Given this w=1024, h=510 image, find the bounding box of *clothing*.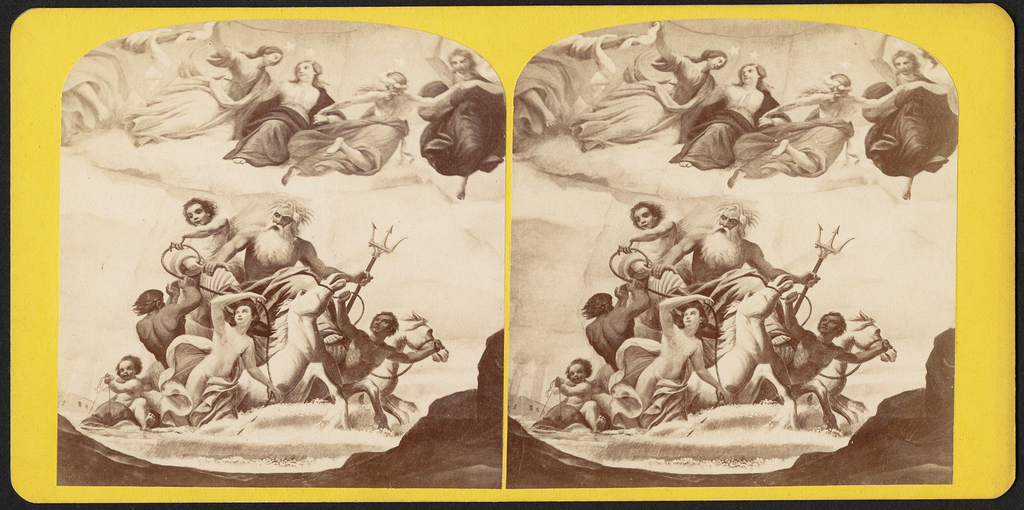
[570, 42, 715, 157].
